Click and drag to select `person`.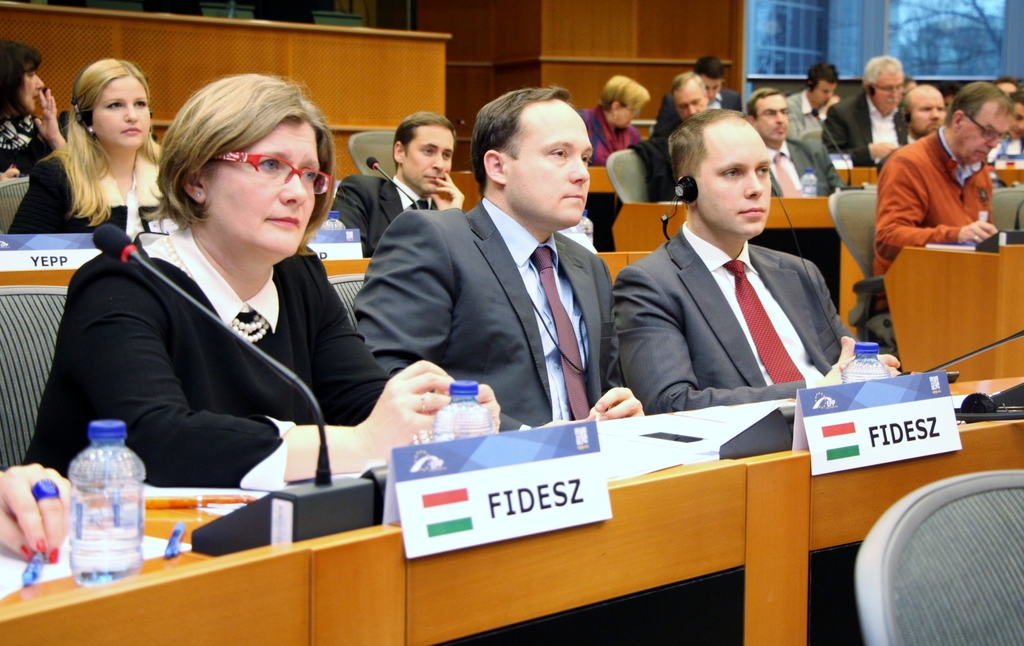
Selection: (625,93,851,437).
